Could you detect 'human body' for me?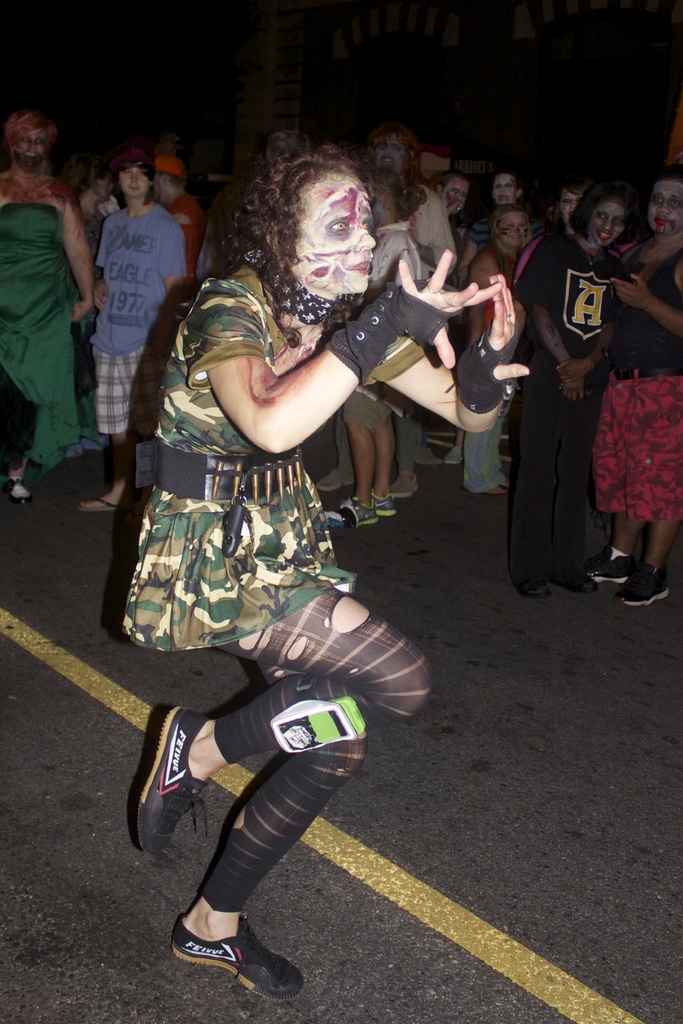
Detection result: [0, 108, 97, 466].
